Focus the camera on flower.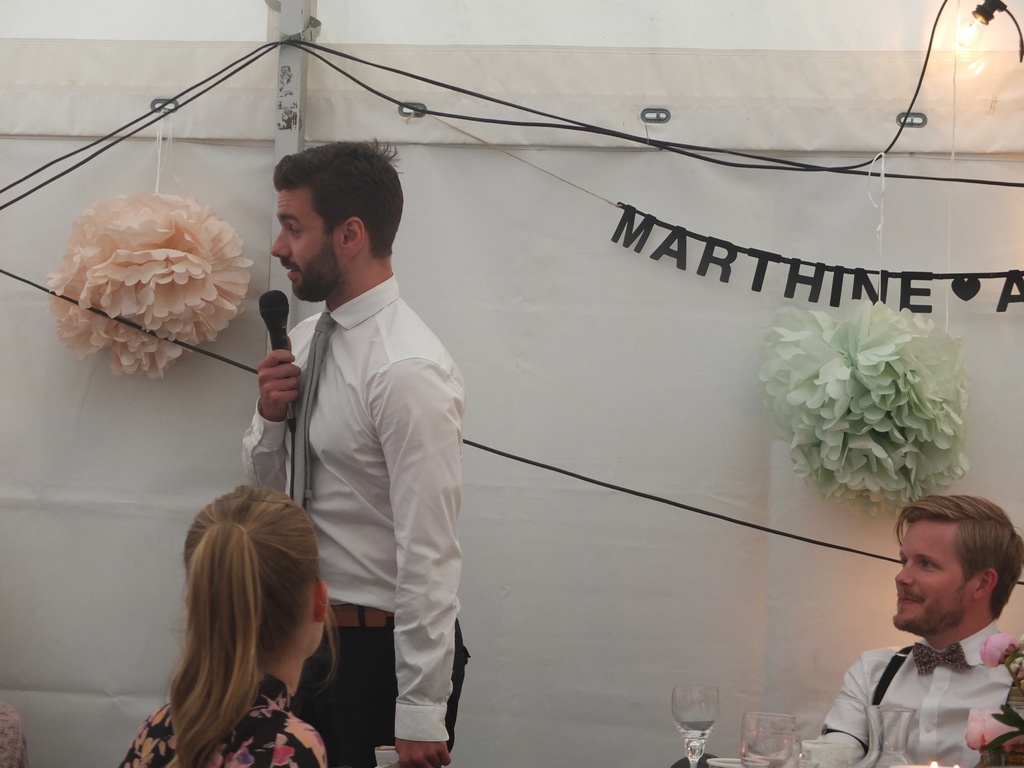
Focus region: (45,175,257,358).
